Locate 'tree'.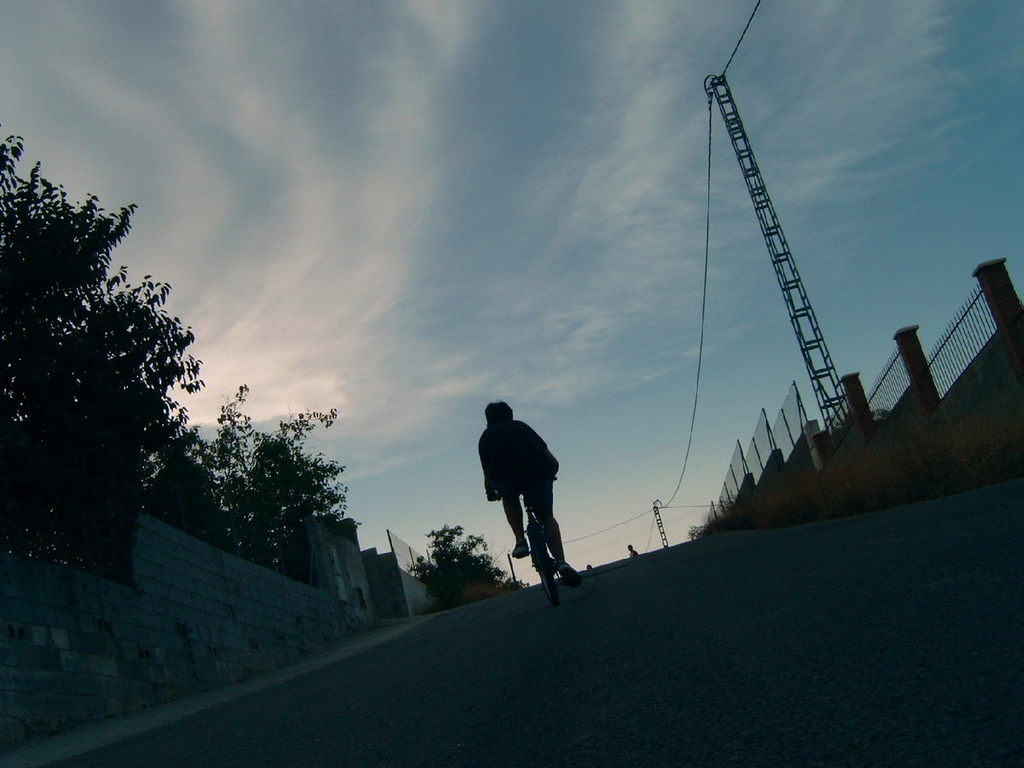
Bounding box: x1=8, y1=161, x2=217, y2=600.
